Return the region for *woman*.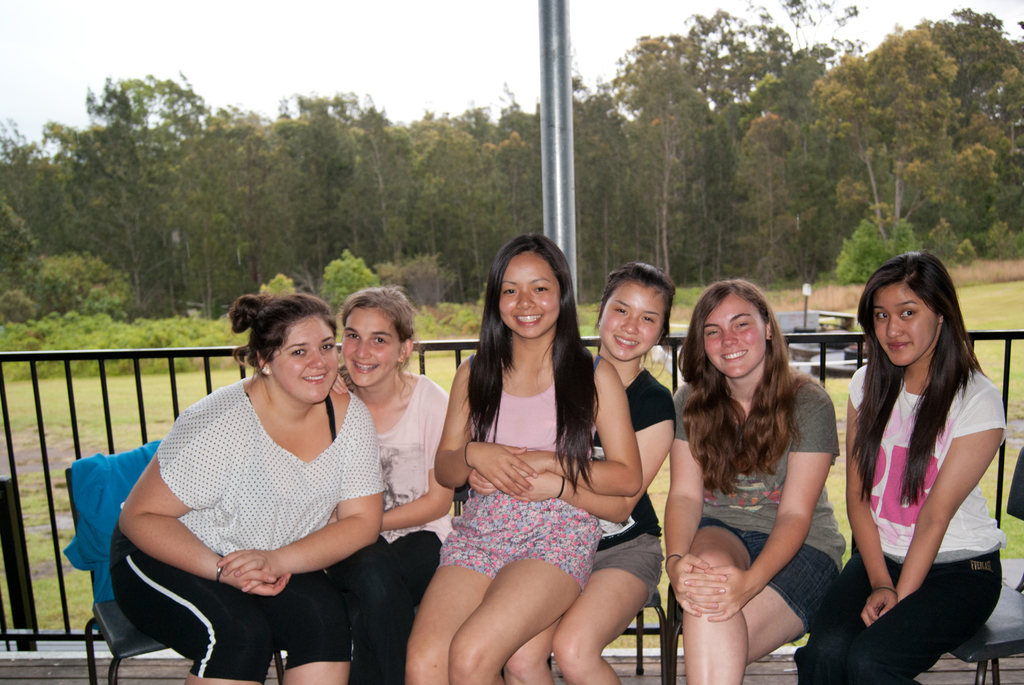
[left=468, top=262, right=678, bottom=684].
